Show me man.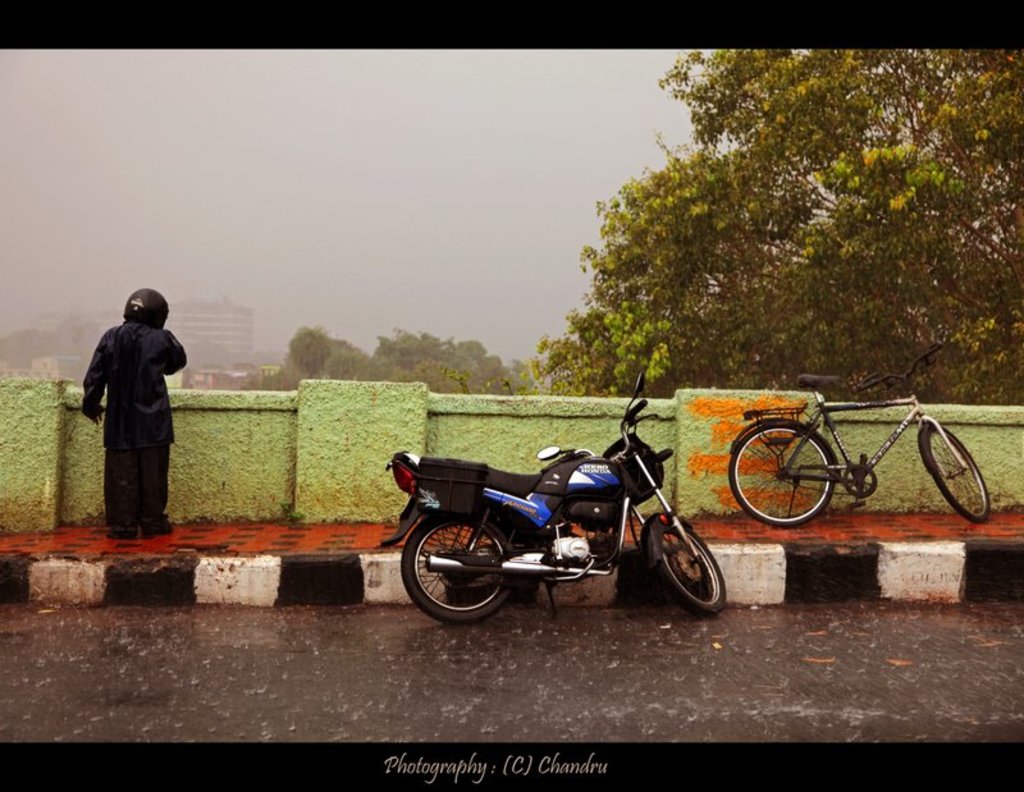
man is here: (x1=84, y1=289, x2=187, y2=548).
